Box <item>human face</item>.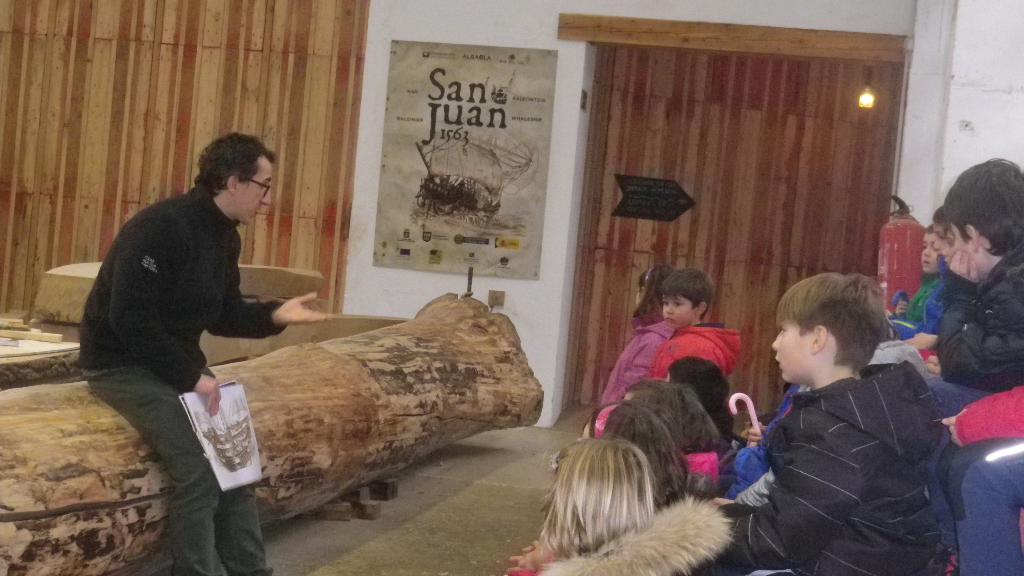
Rect(918, 228, 936, 275).
